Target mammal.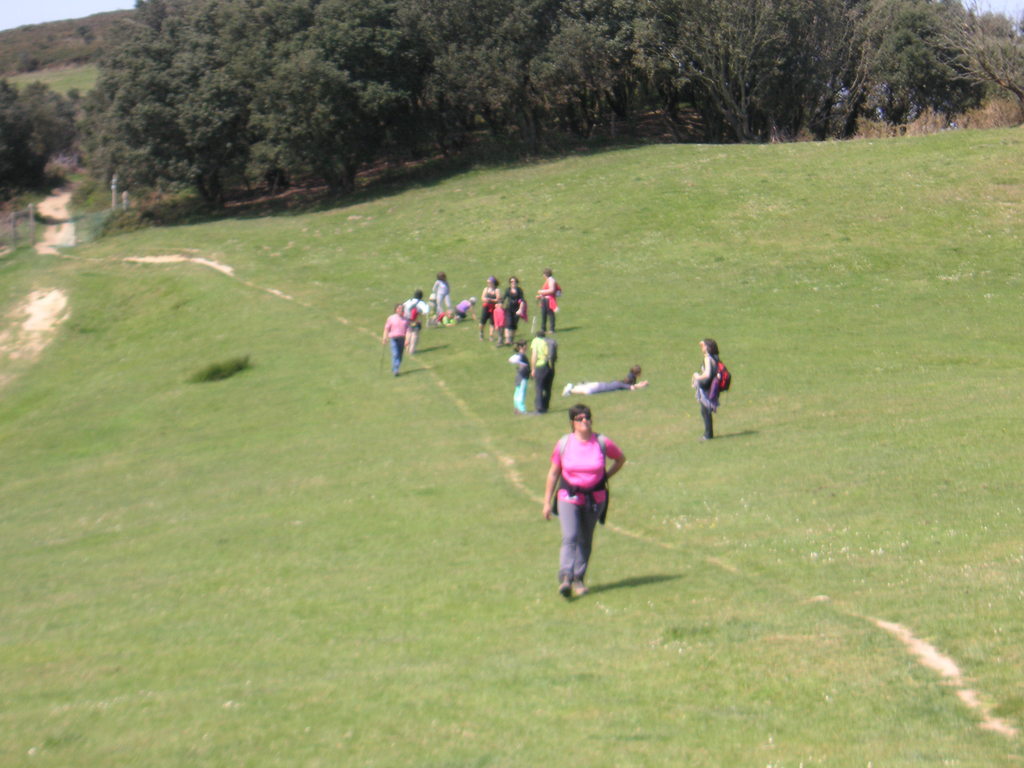
Target region: select_region(531, 327, 558, 412).
